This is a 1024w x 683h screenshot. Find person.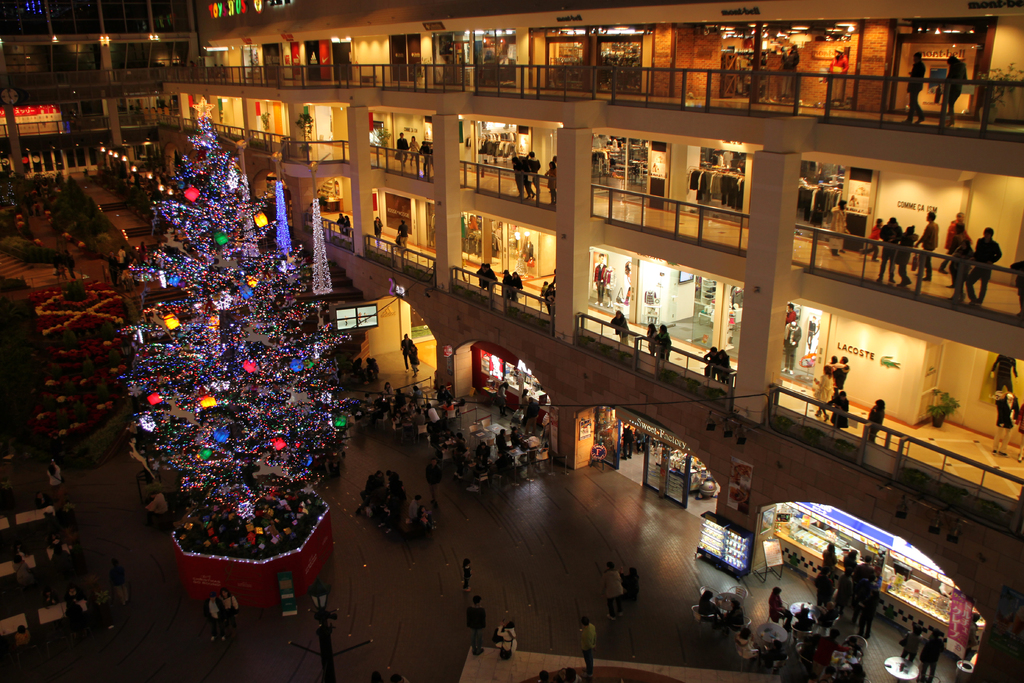
Bounding box: {"left": 457, "top": 558, "right": 473, "bottom": 594}.
